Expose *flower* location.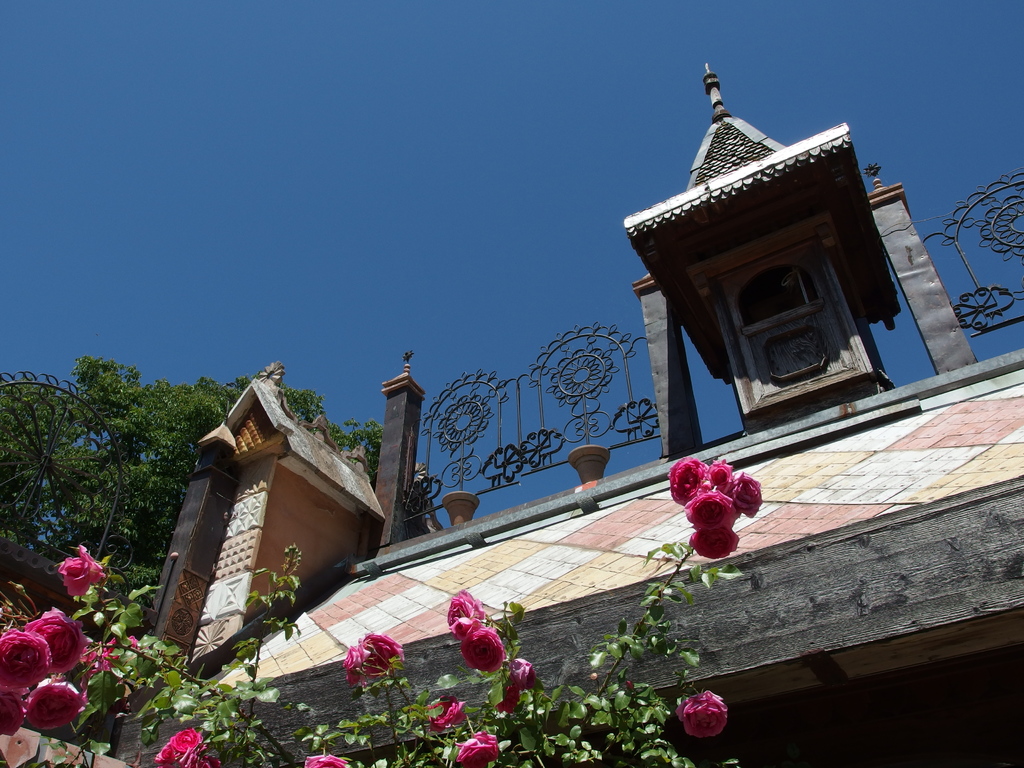
Exposed at box(149, 719, 221, 767).
